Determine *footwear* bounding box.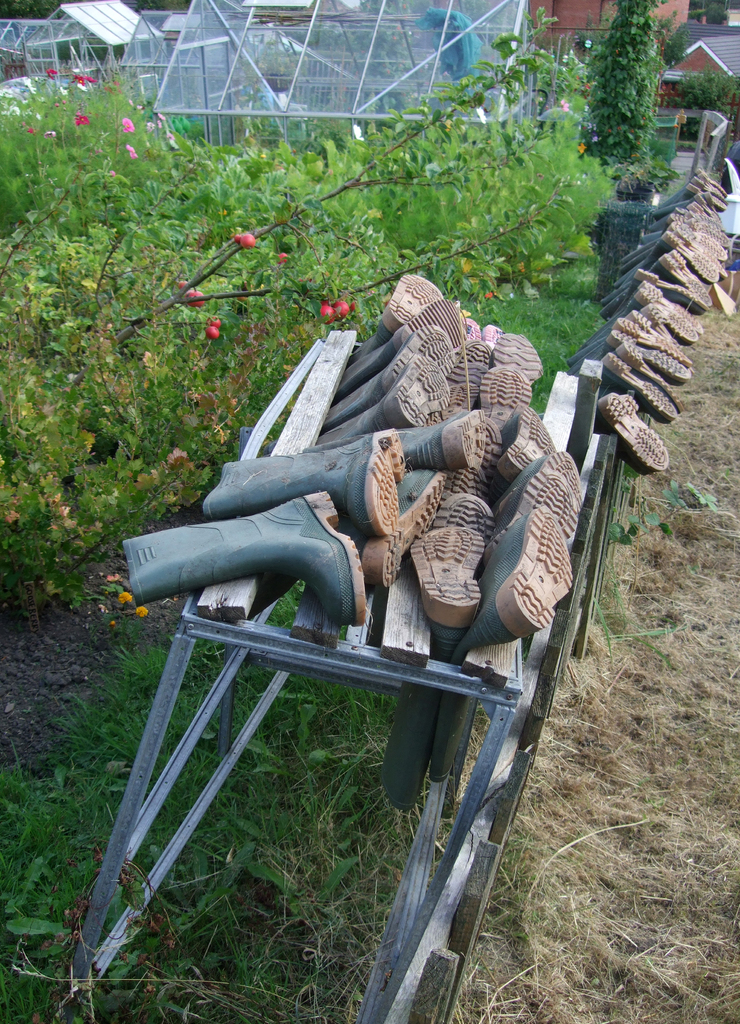
Determined: bbox=[202, 428, 405, 536].
